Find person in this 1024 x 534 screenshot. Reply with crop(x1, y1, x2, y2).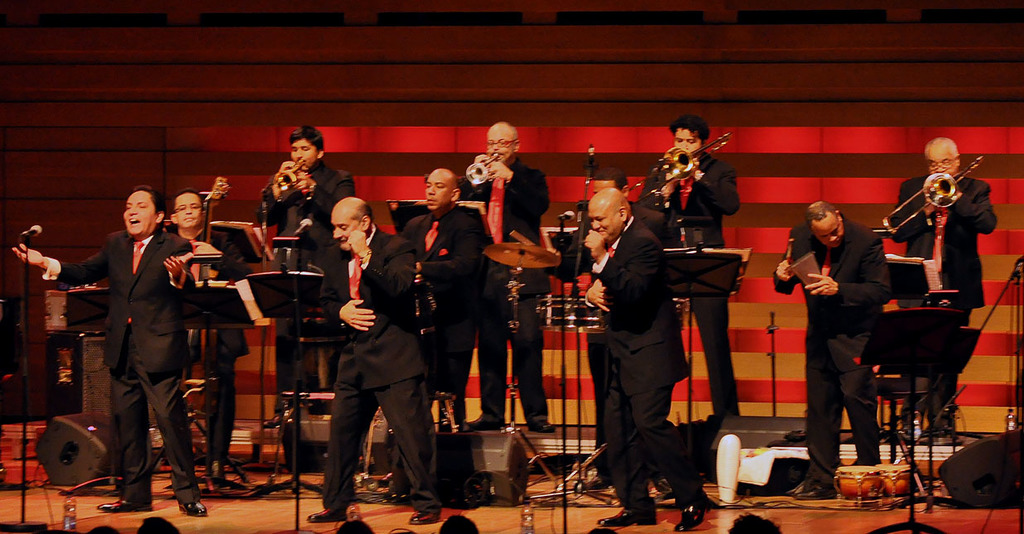
crop(594, 184, 709, 533).
